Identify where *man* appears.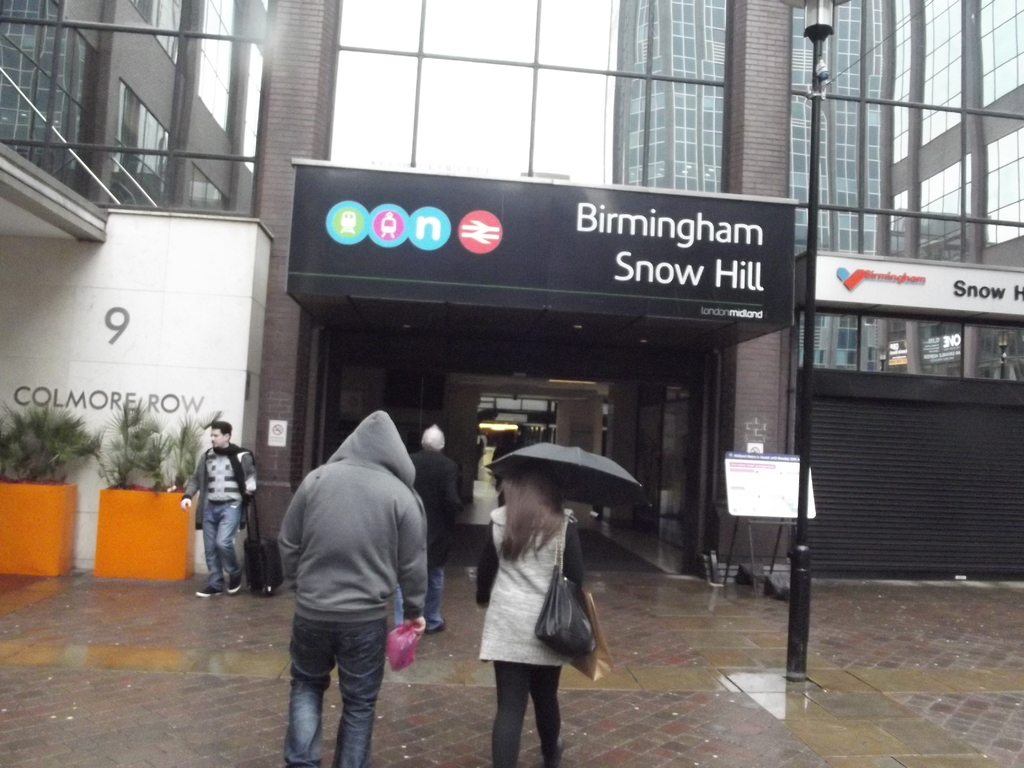
Appears at [266, 391, 445, 766].
